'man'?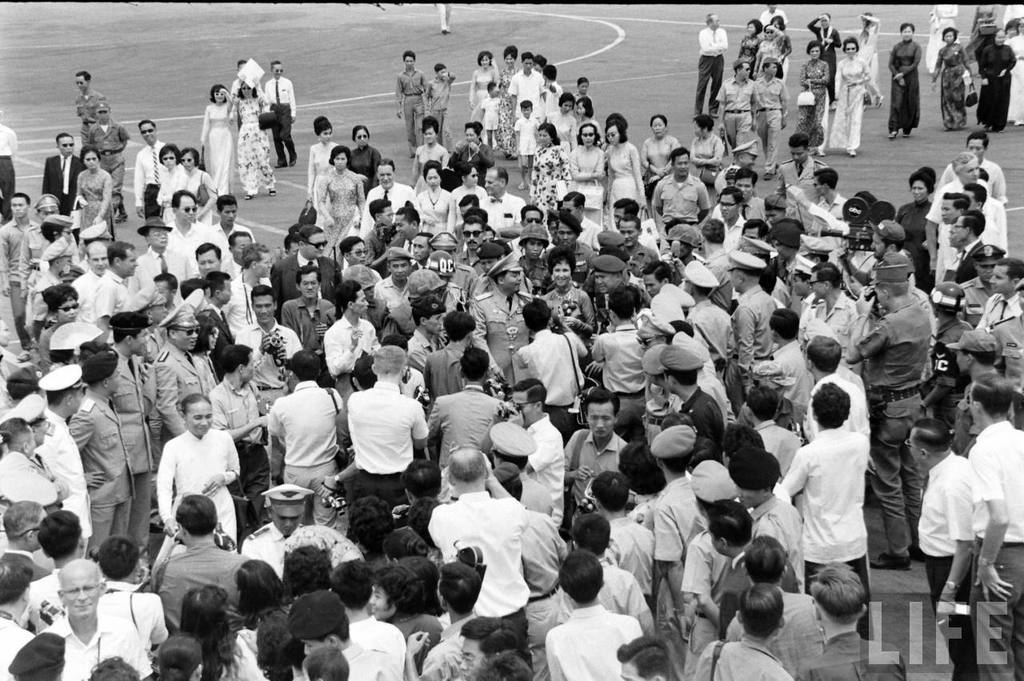
bbox(0, 189, 31, 351)
